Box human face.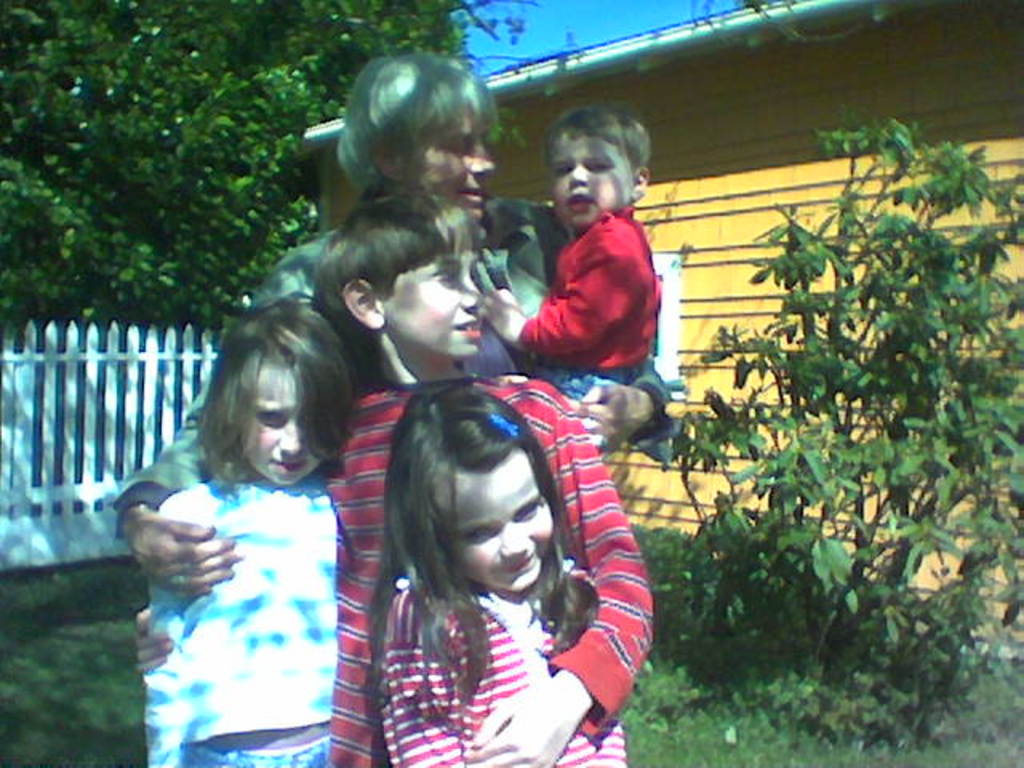
BBox(242, 360, 323, 490).
